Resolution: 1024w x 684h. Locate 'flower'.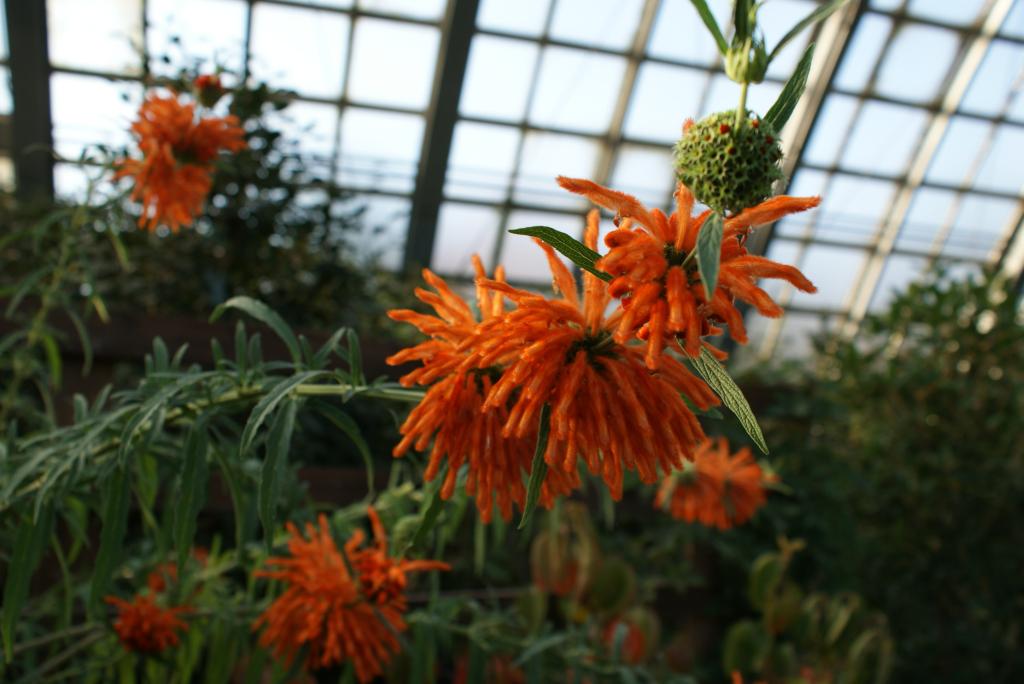
(x1=247, y1=512, x2=453, y2=681).
